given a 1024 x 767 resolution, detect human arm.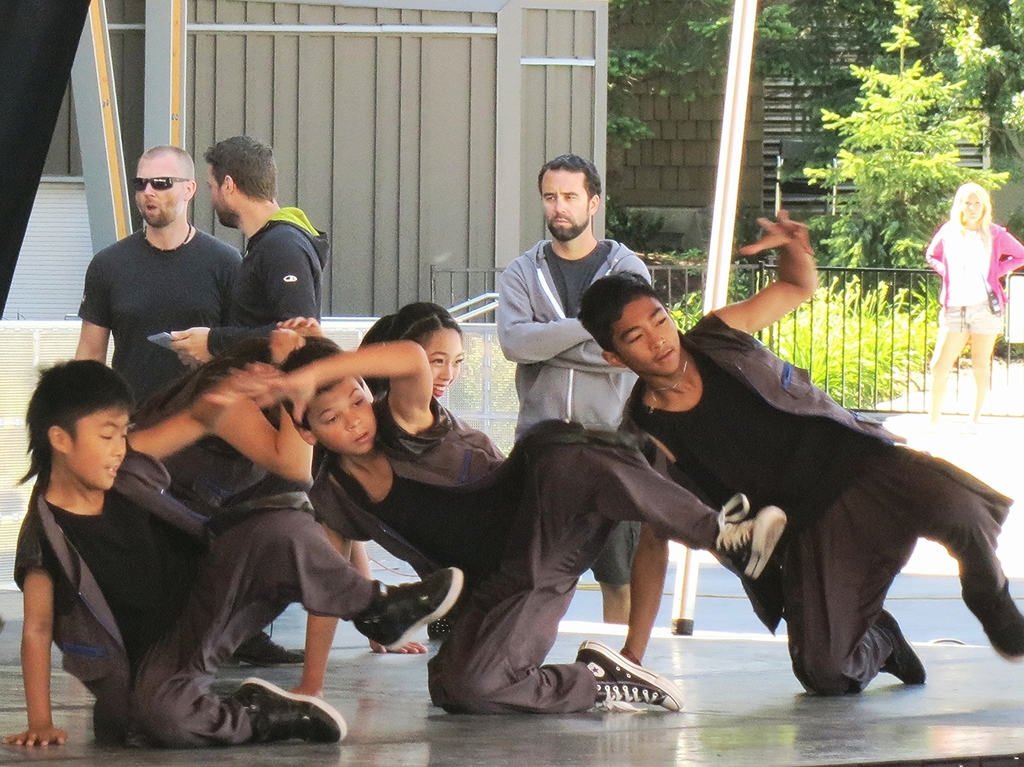
[x1=731, y1=211, x2=833, y2=327].
